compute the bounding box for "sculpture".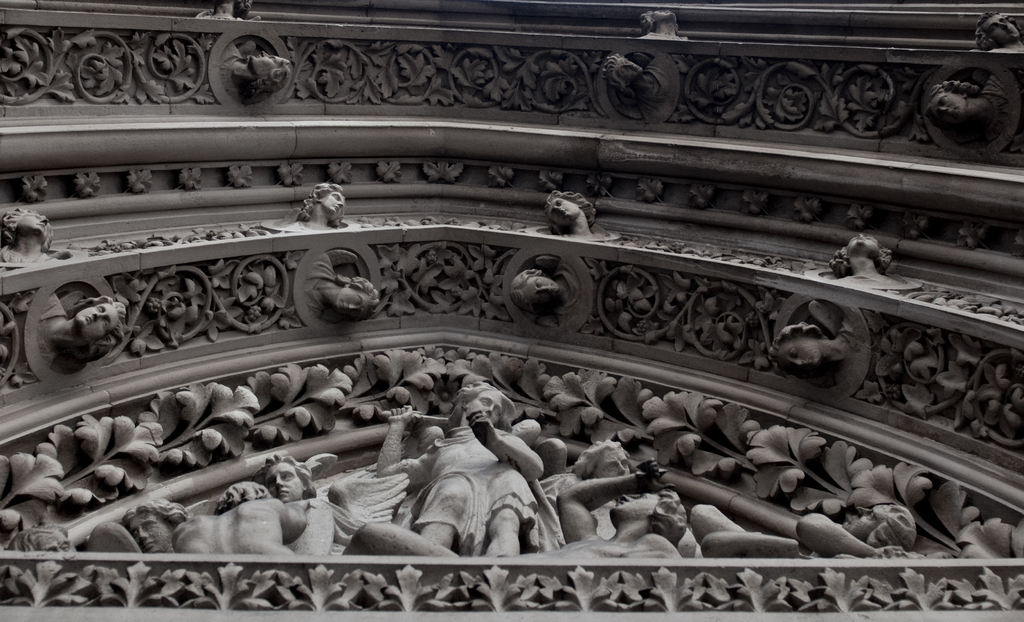
[360,370,540,559].
